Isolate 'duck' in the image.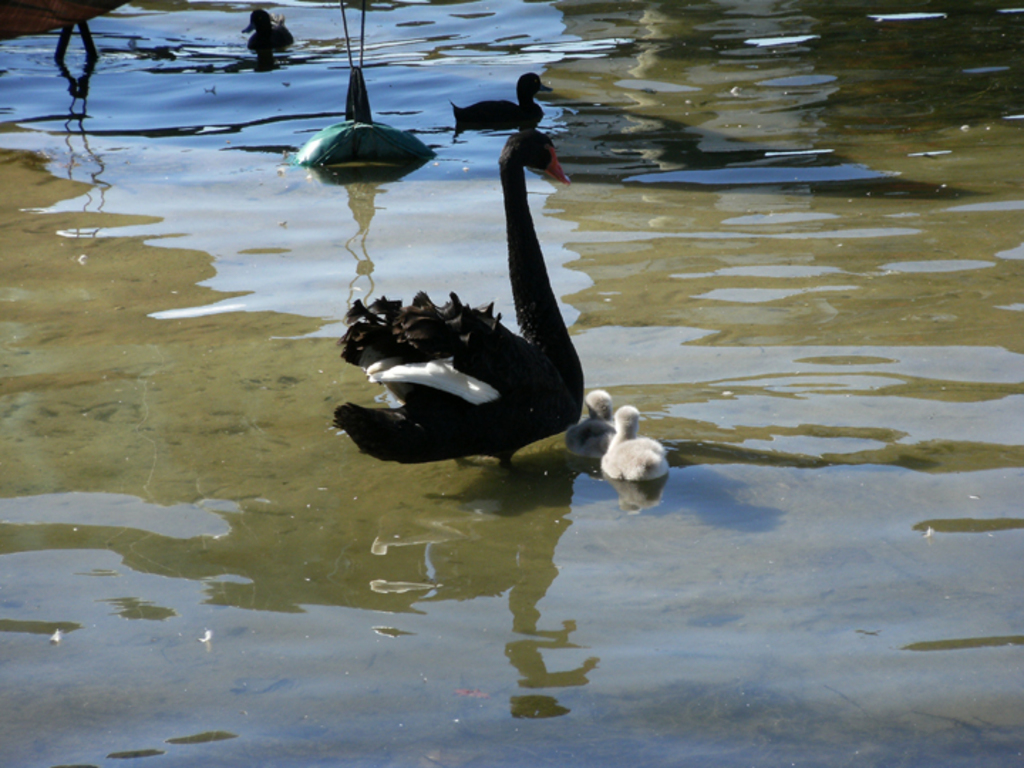
Isolated region: region(286, 110, 623, 505).
